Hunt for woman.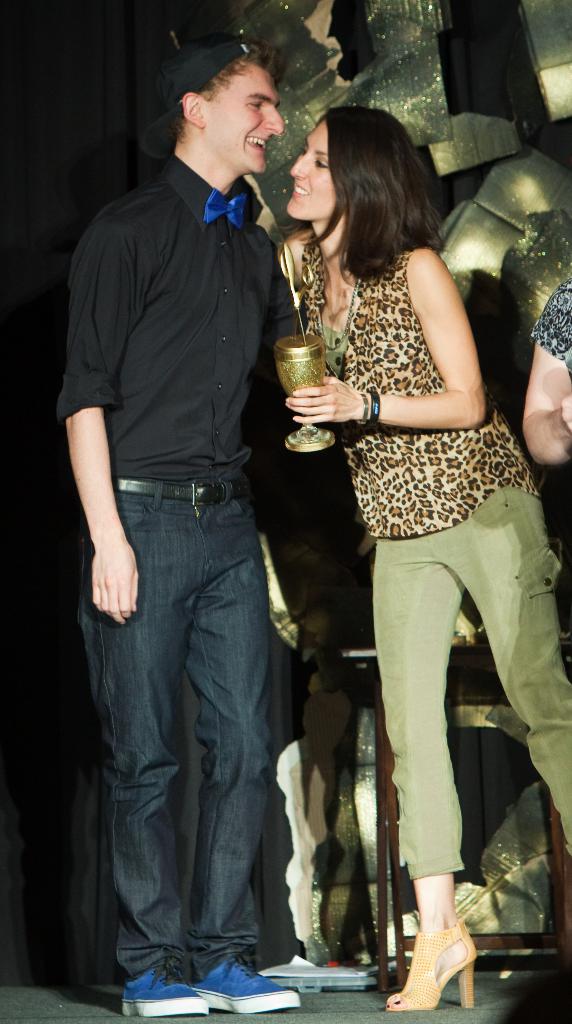
Hunted down at region(254, 93, 538, 983).
